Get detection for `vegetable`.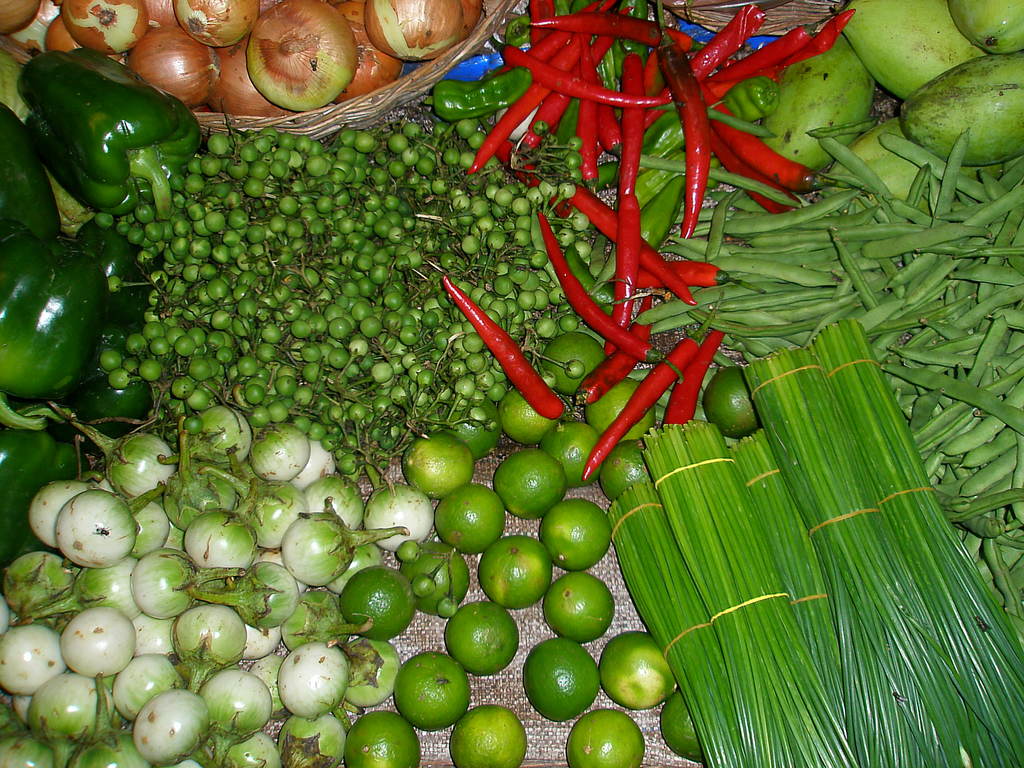
Detection: 26, 671, 116, 767.
